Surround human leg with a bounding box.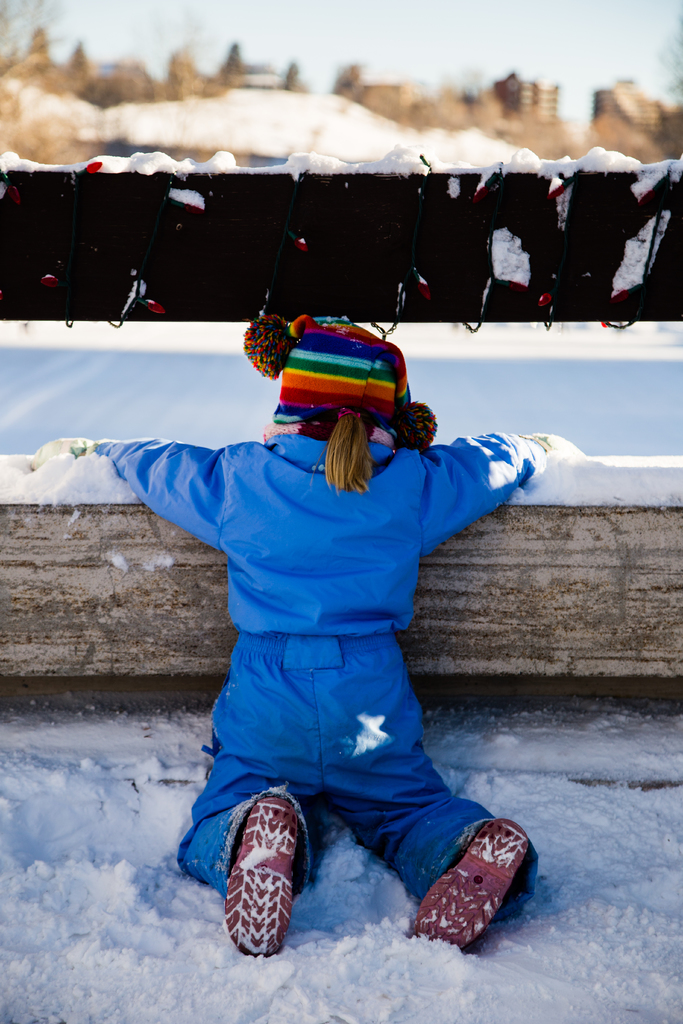
177 629 324 956.
